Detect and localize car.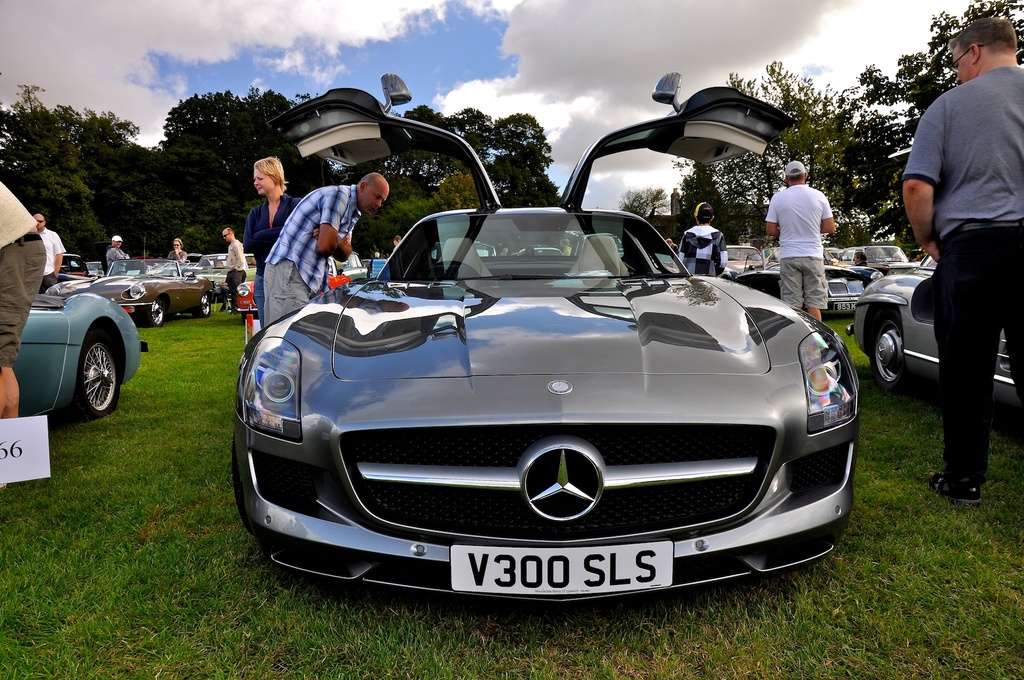
Localized at <bbox>228, 77, 858, 614</bbox>.
